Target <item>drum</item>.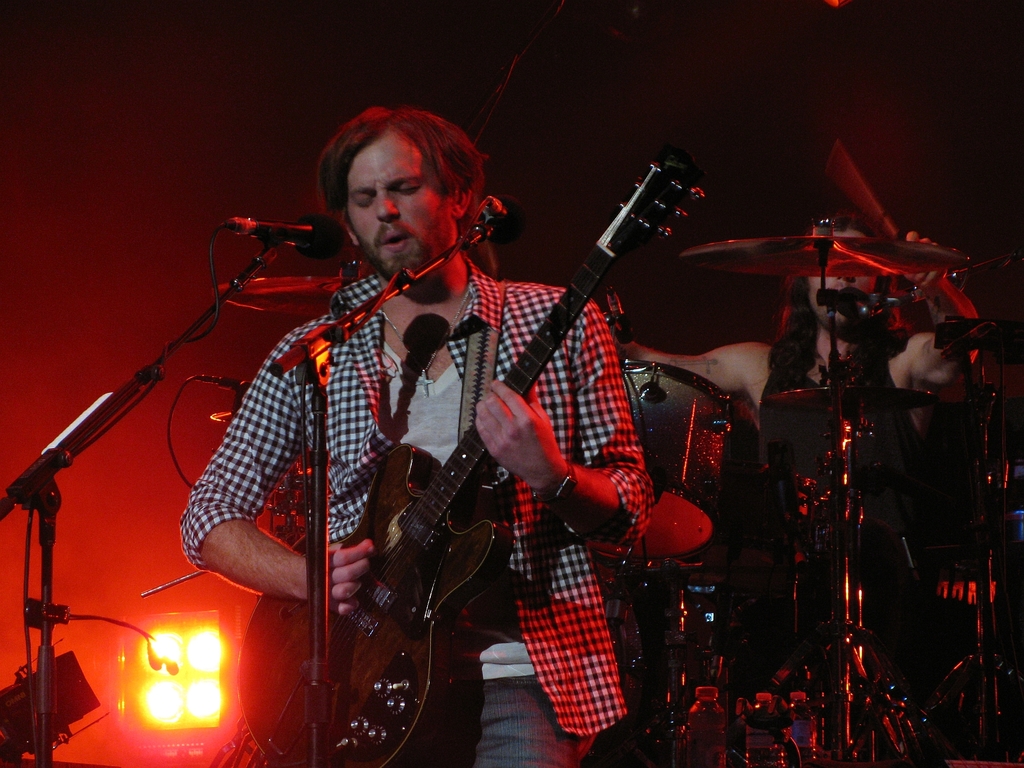
Target region: [633,363,737,556].
